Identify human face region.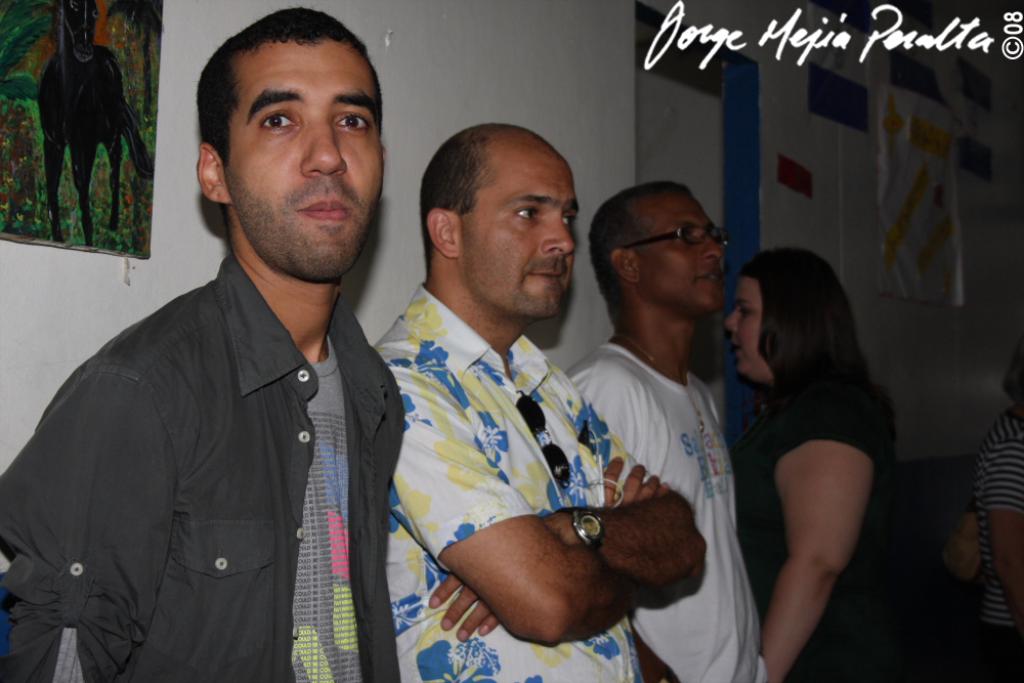
Region: <box>640,191,728,311</box>.
